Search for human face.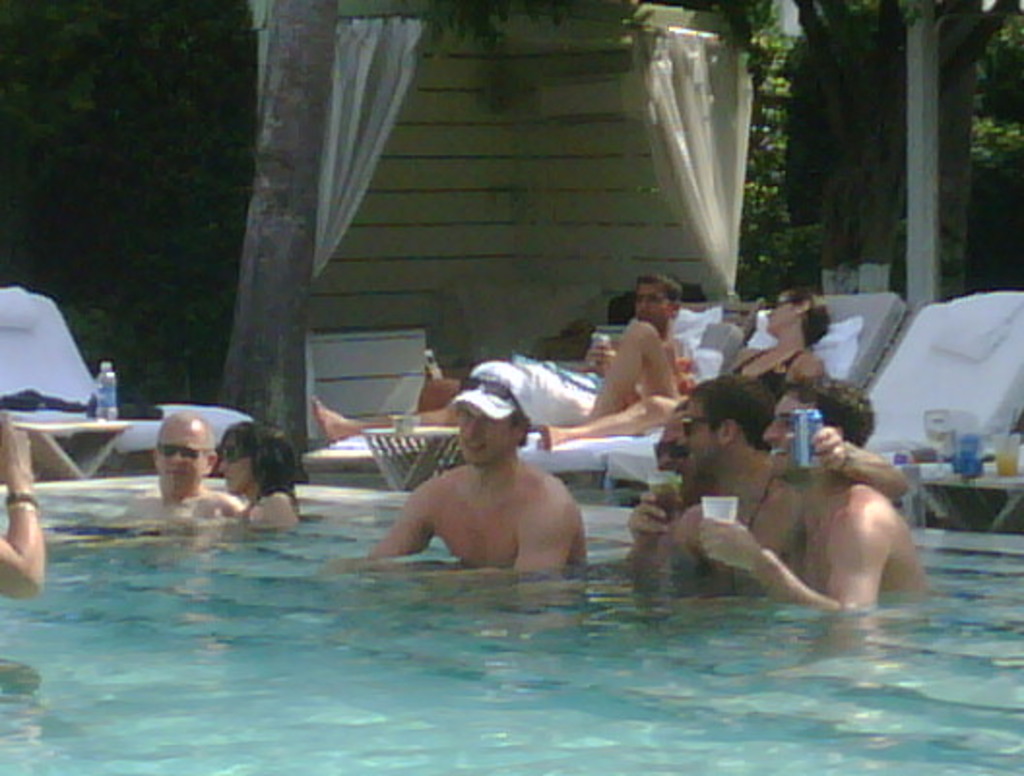
Found at <bbox>217, 442, 256, 495</bbox>.
